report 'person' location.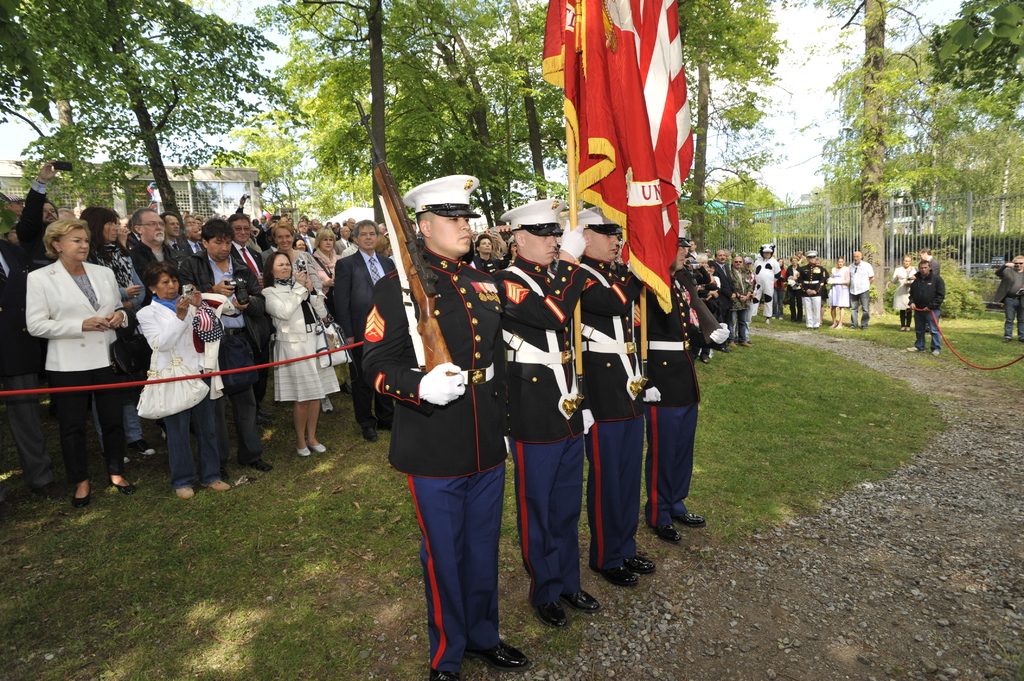
Report: BBox(357, 175, 533, 680).
